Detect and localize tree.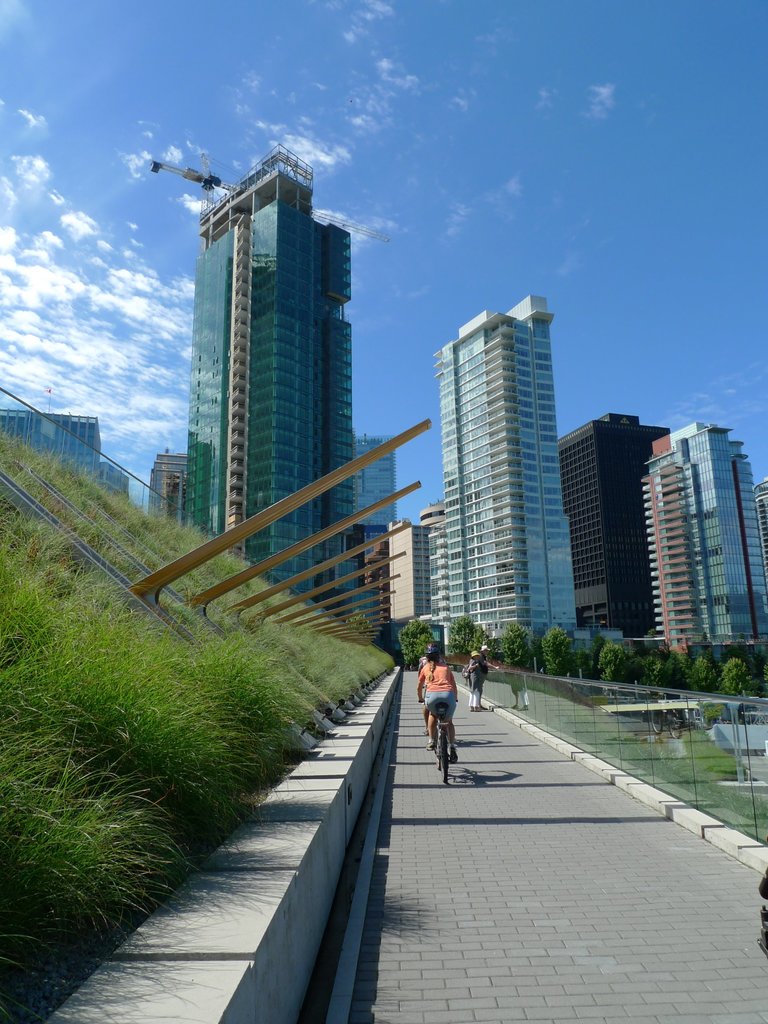
Localized at region(644, 626, 659, 638).
